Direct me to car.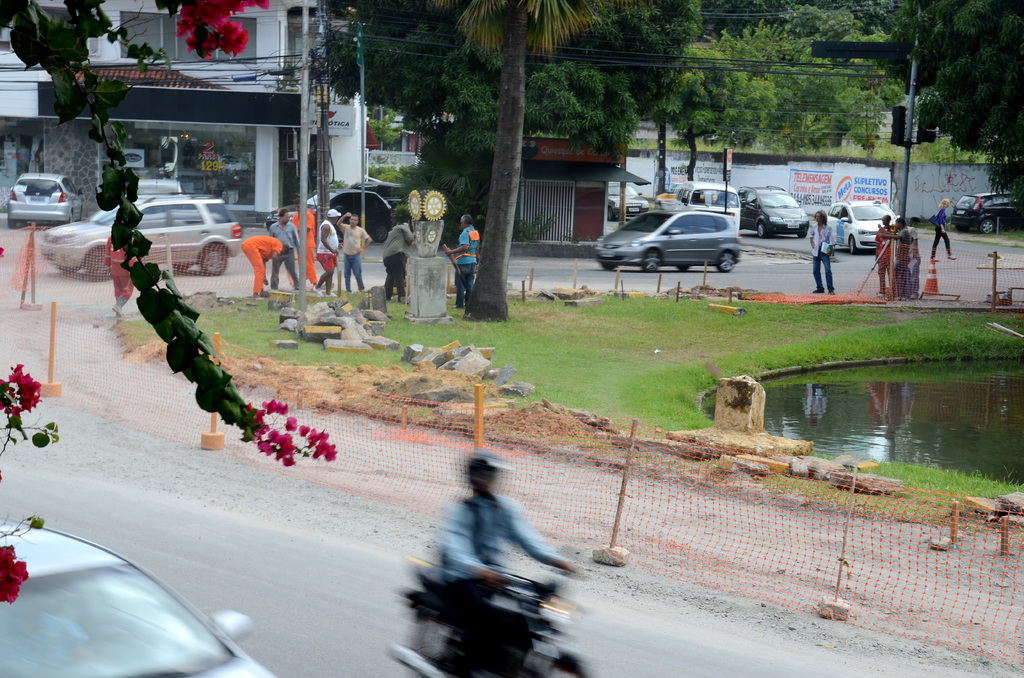
Direction: bbox=(269, 191, 391, 240).
